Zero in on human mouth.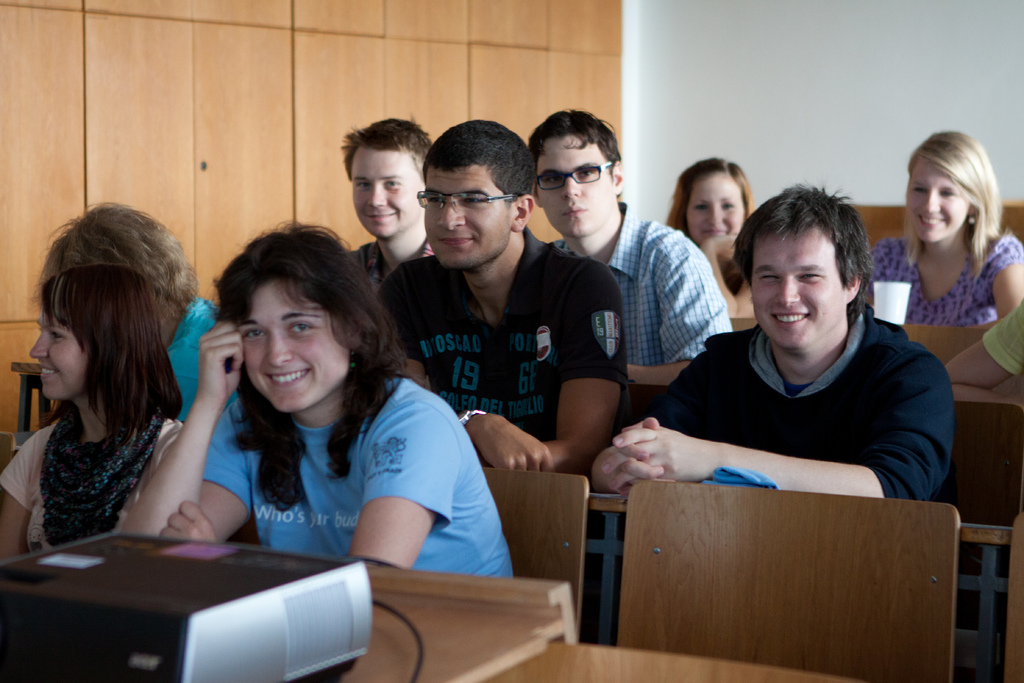
Zeroed in: x1=371, y1=214, x2=392, y2=224.
